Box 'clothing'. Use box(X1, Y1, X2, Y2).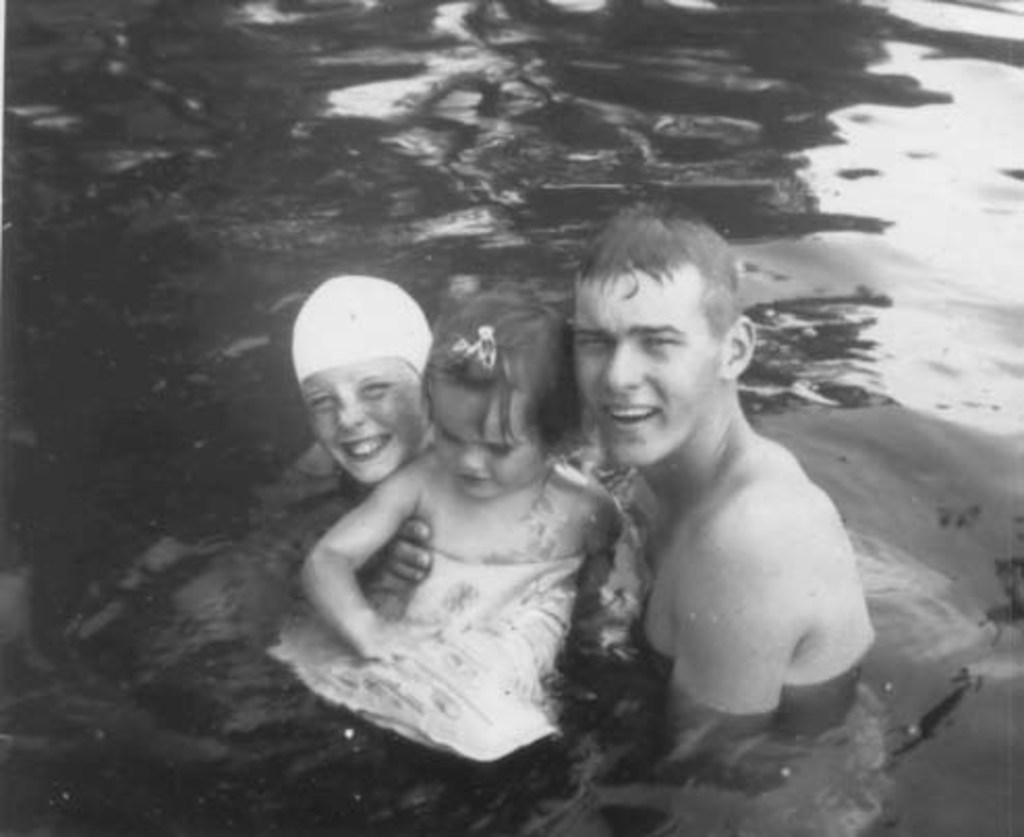
box(274, 547, 595, 762).
